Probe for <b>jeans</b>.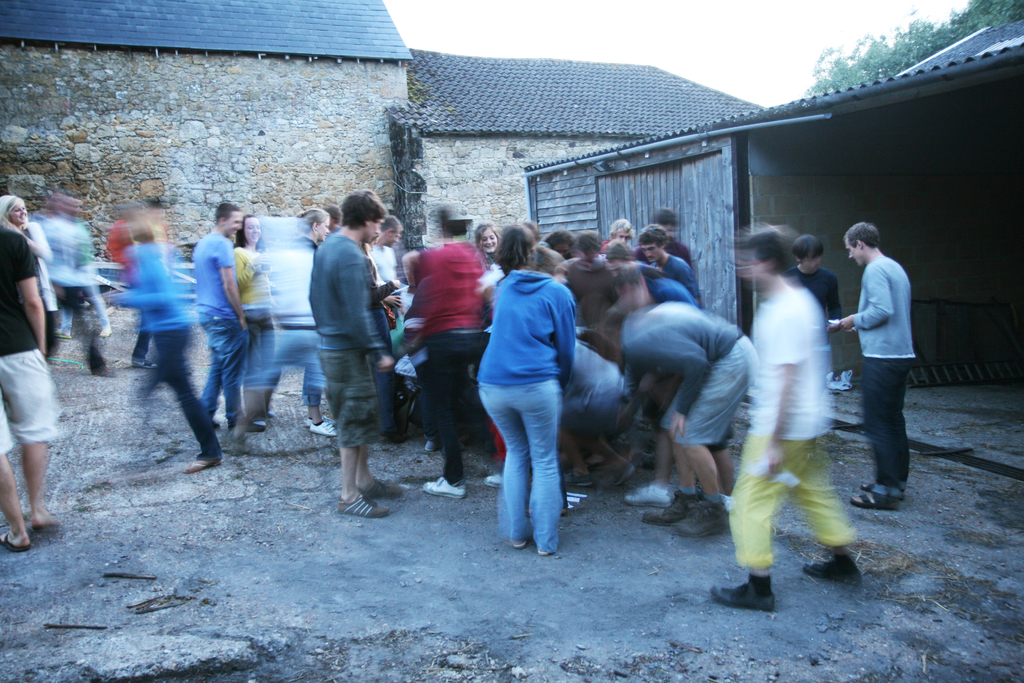
Probe result: 246, 325, 286, 389.
